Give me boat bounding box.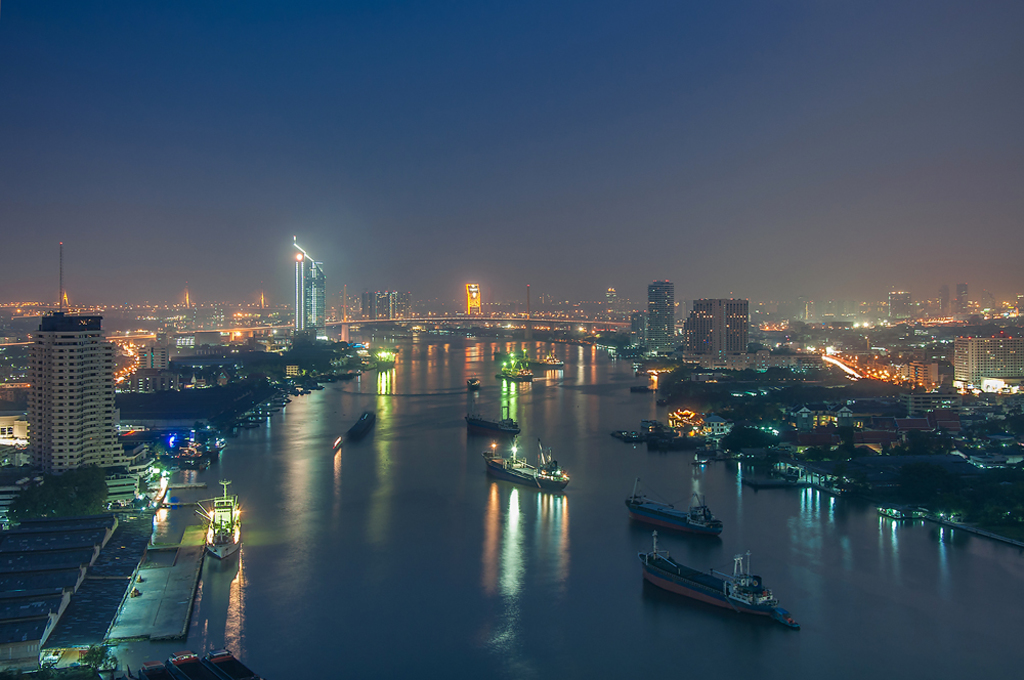
350,409,371,434.
